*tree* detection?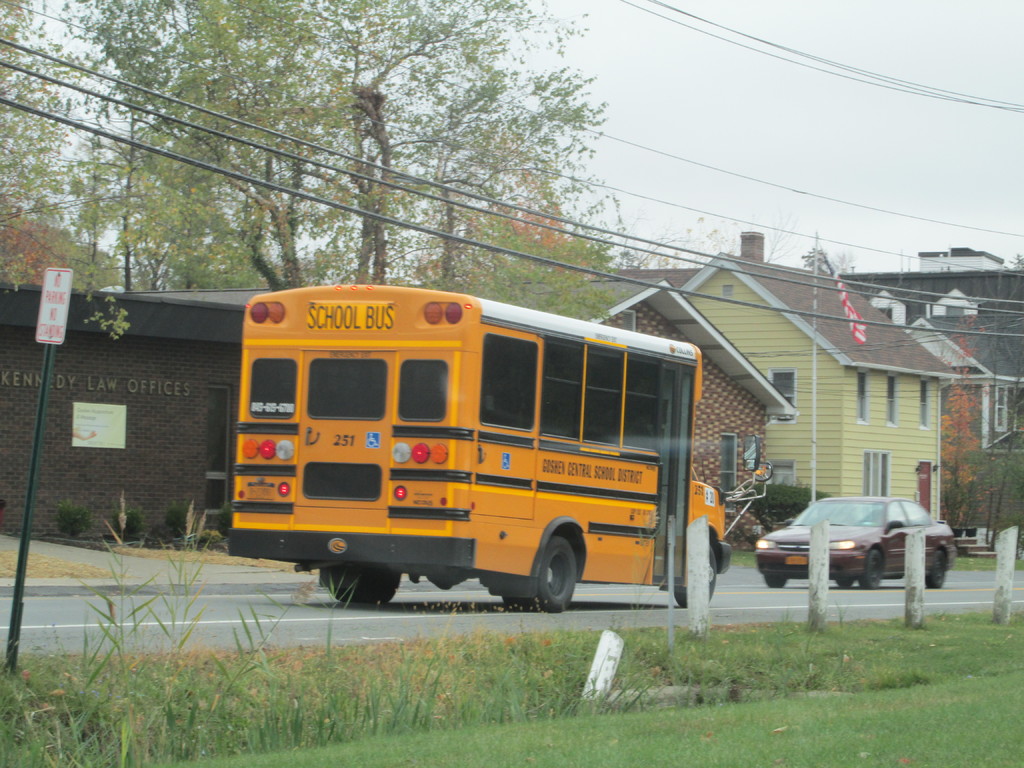
region(454, 191, 619, 328)
